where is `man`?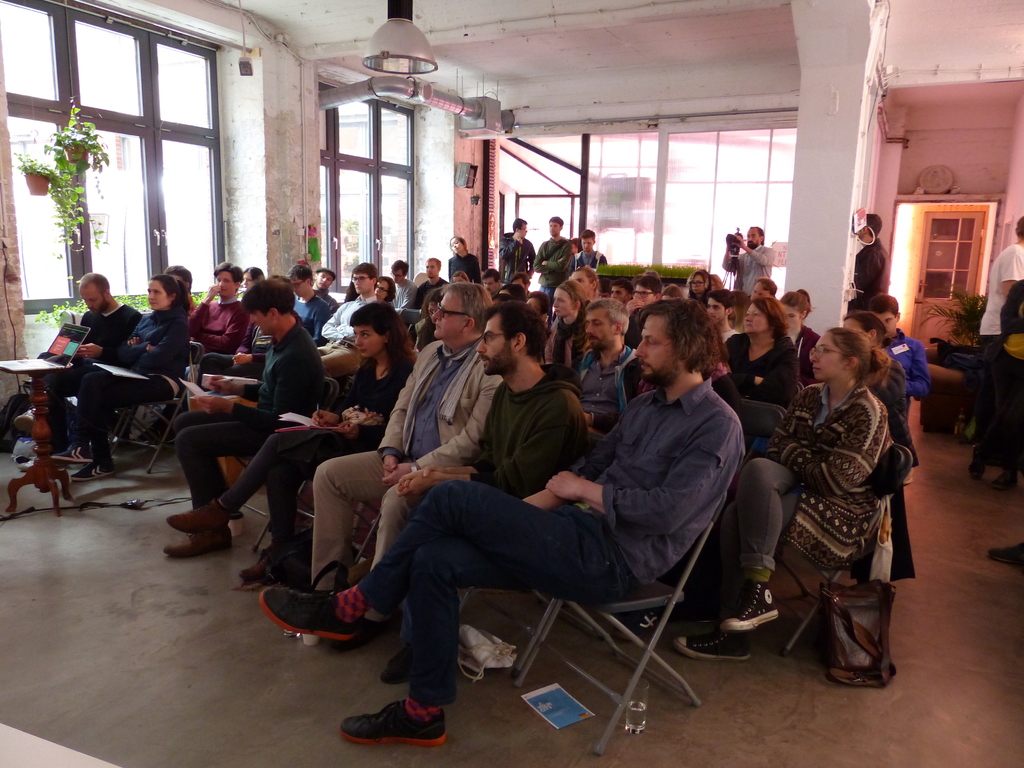
crop(406, 257, 449, 319).
